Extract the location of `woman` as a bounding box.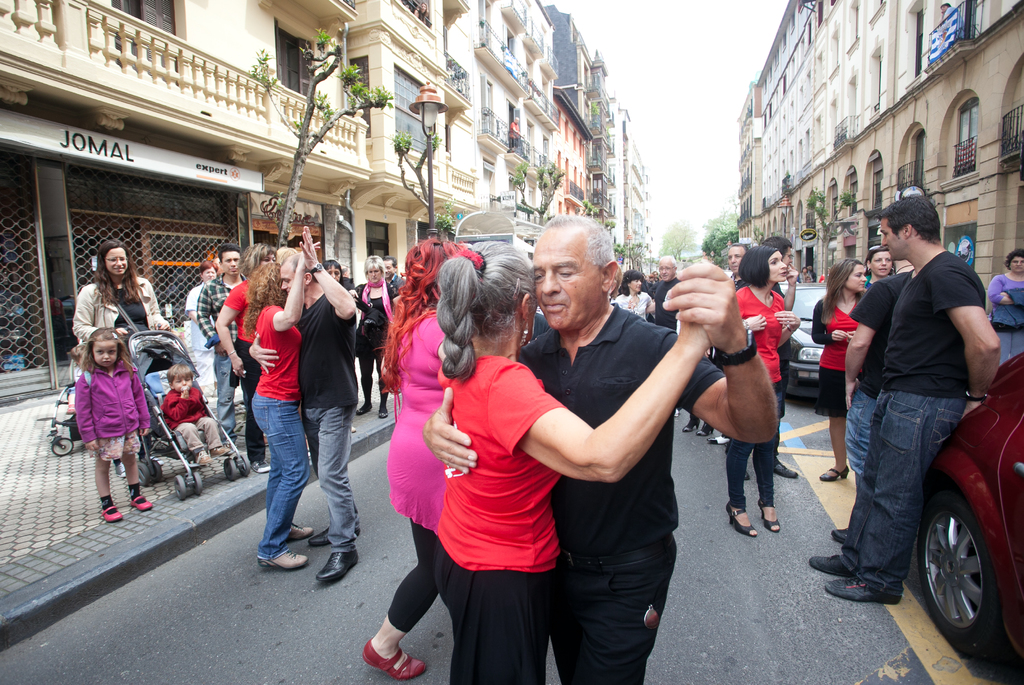
locate(357, 249, 399, 423).
